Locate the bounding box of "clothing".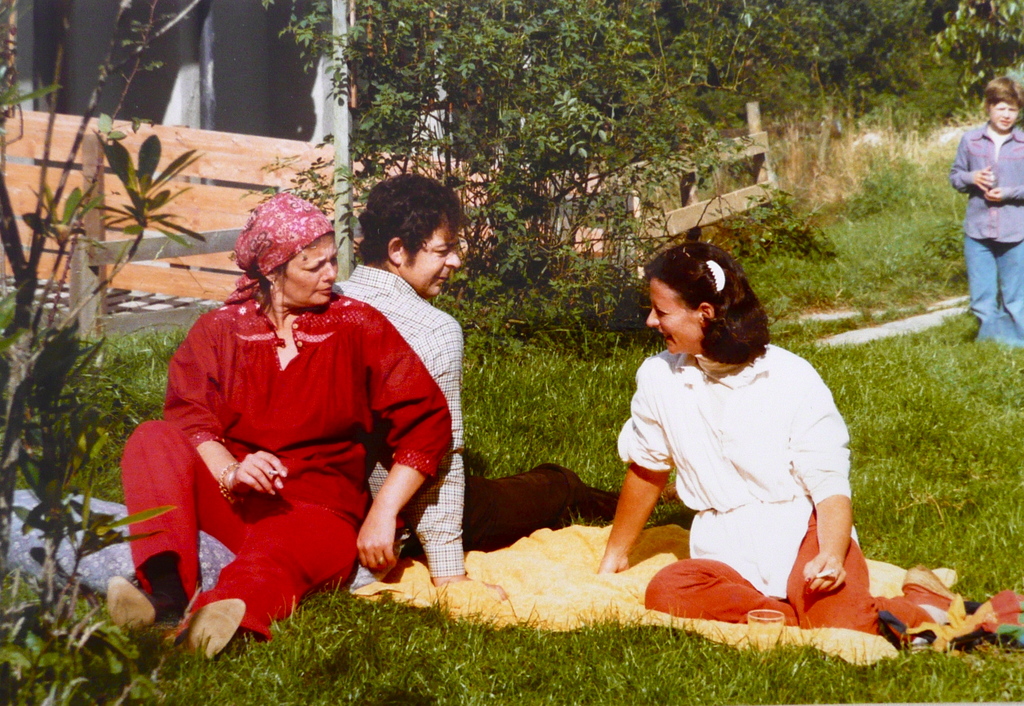
Bounding box: detection(138, 249, 445, 628).
